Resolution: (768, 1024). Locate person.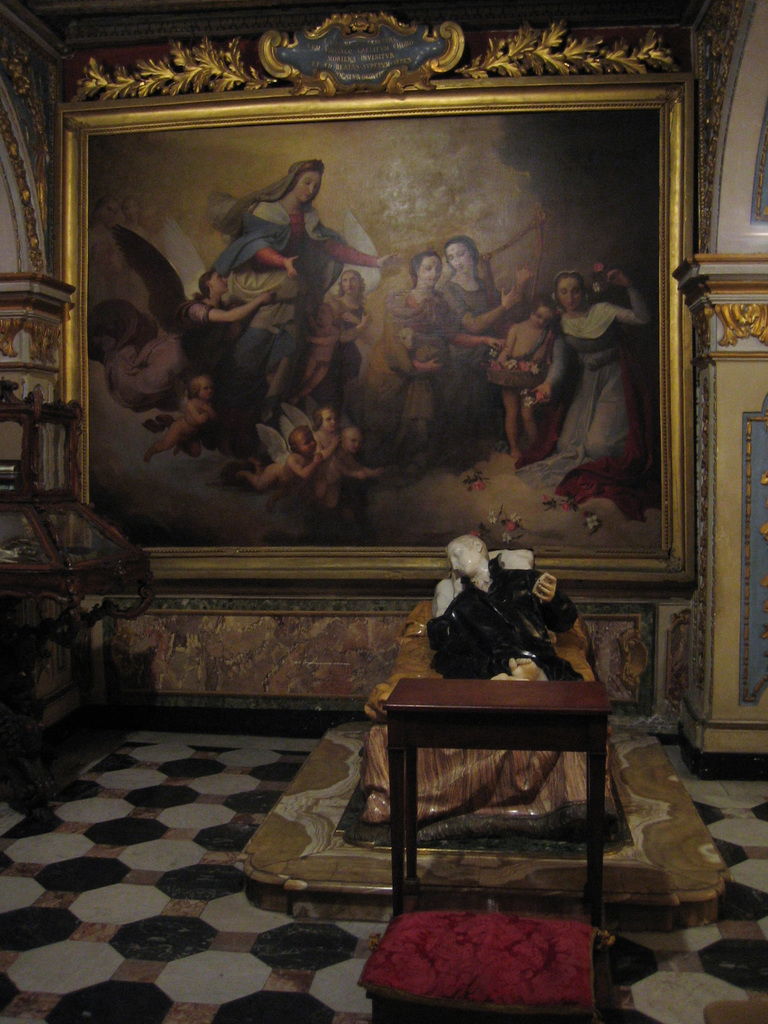
detection(207, 152, 403, 292).
